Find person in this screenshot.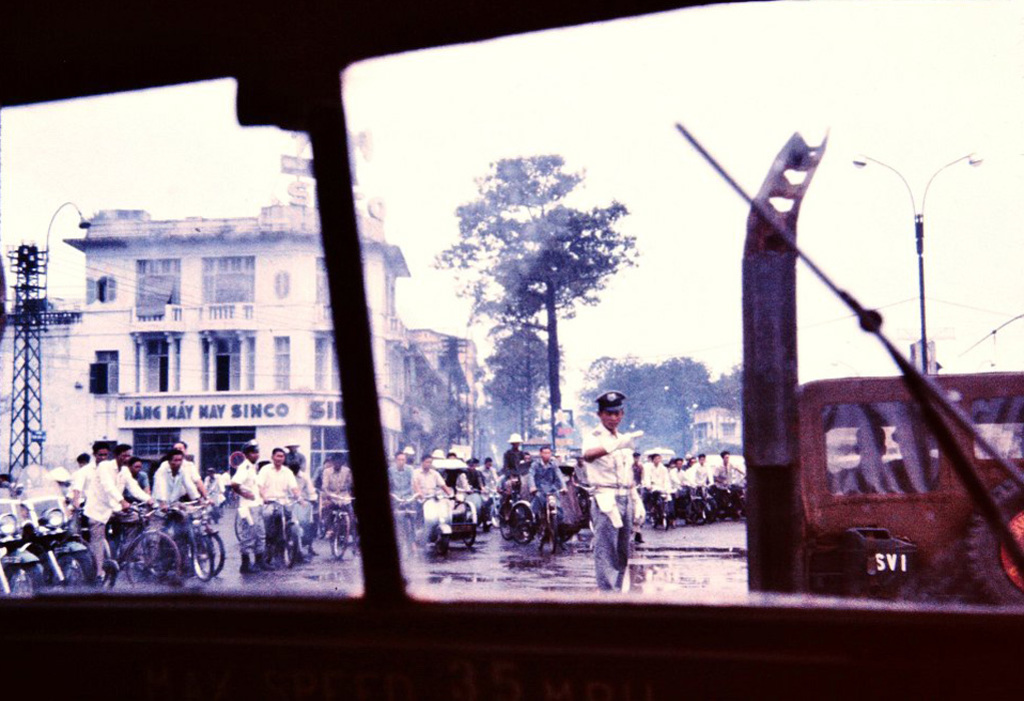
The bounding box for person is [520, 450, 536, 462].
